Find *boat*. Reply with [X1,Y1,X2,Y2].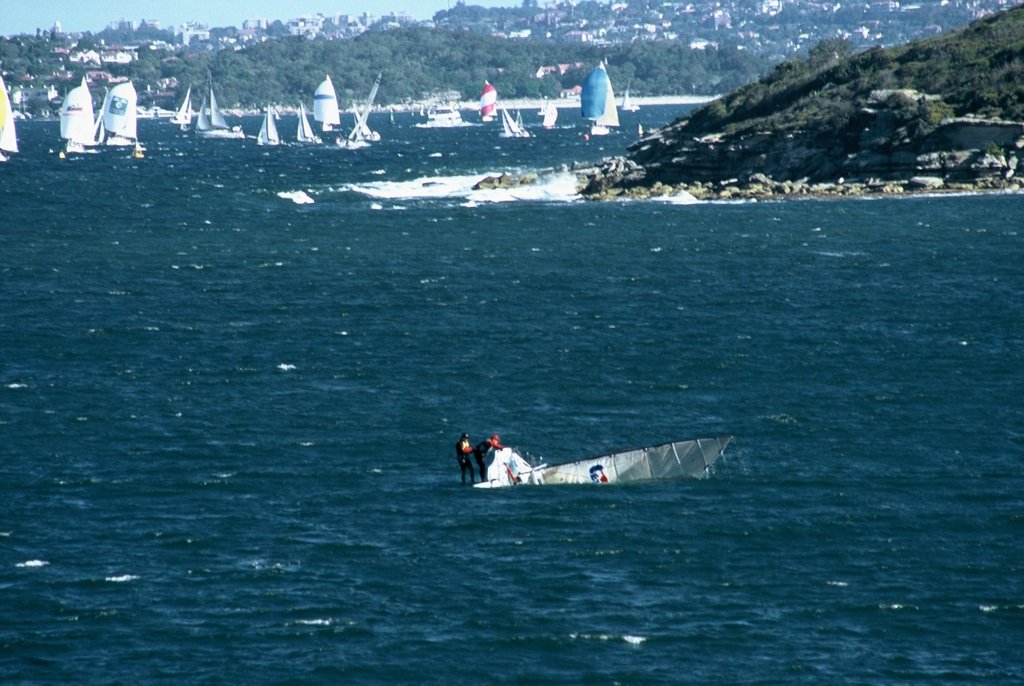
[253,101,285,145].
